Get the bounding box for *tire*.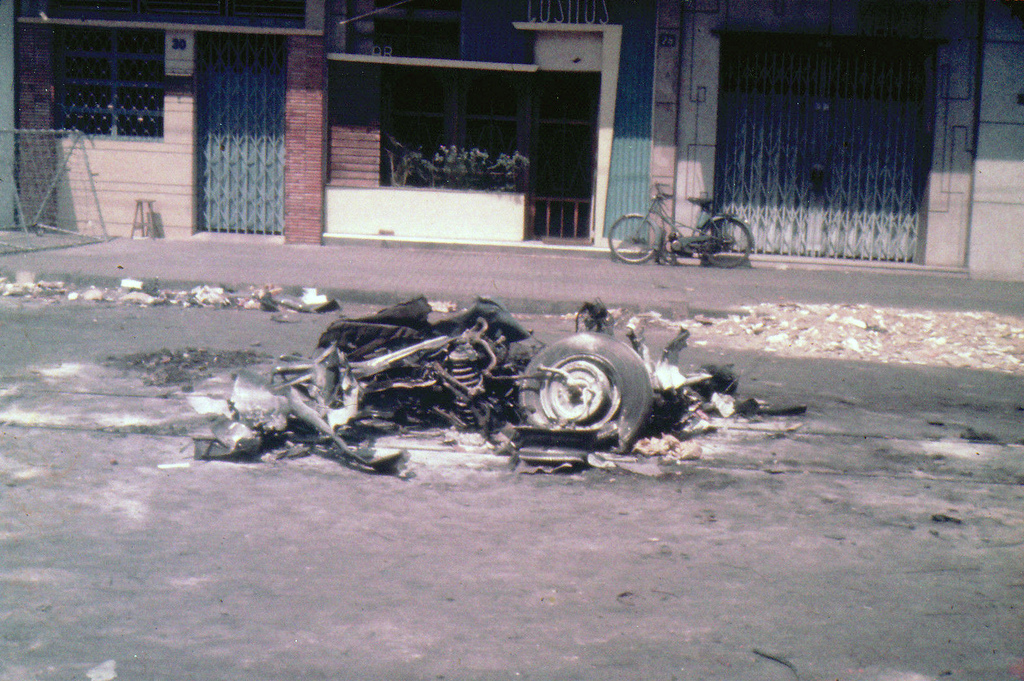
crop(606, 211, 656, 268).
